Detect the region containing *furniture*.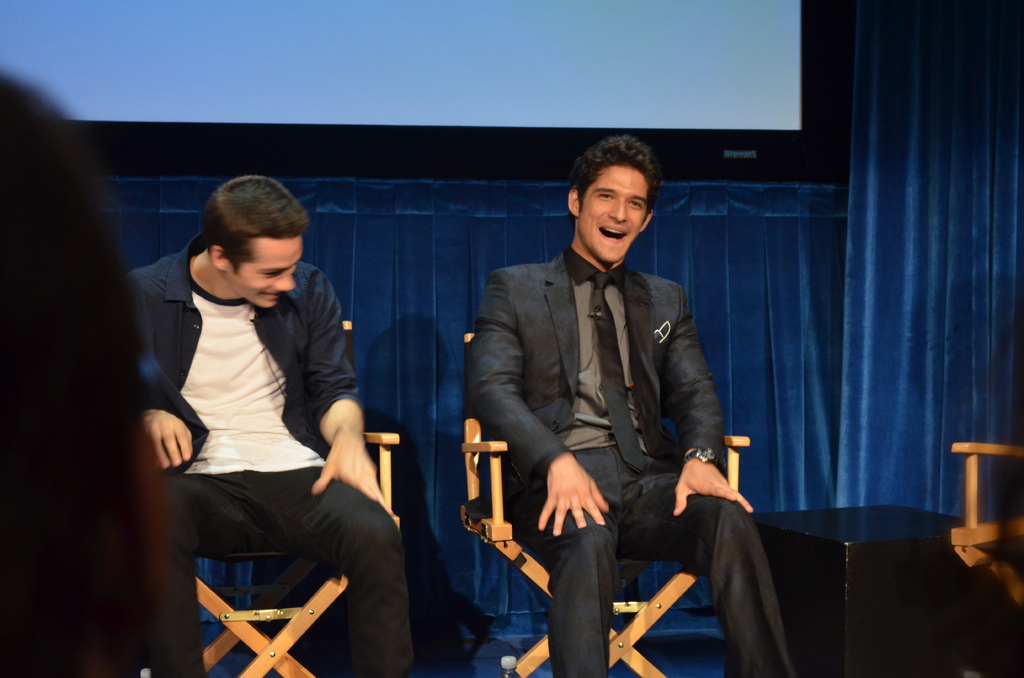
[left=952, top=444, right=1023, bottom=609].
